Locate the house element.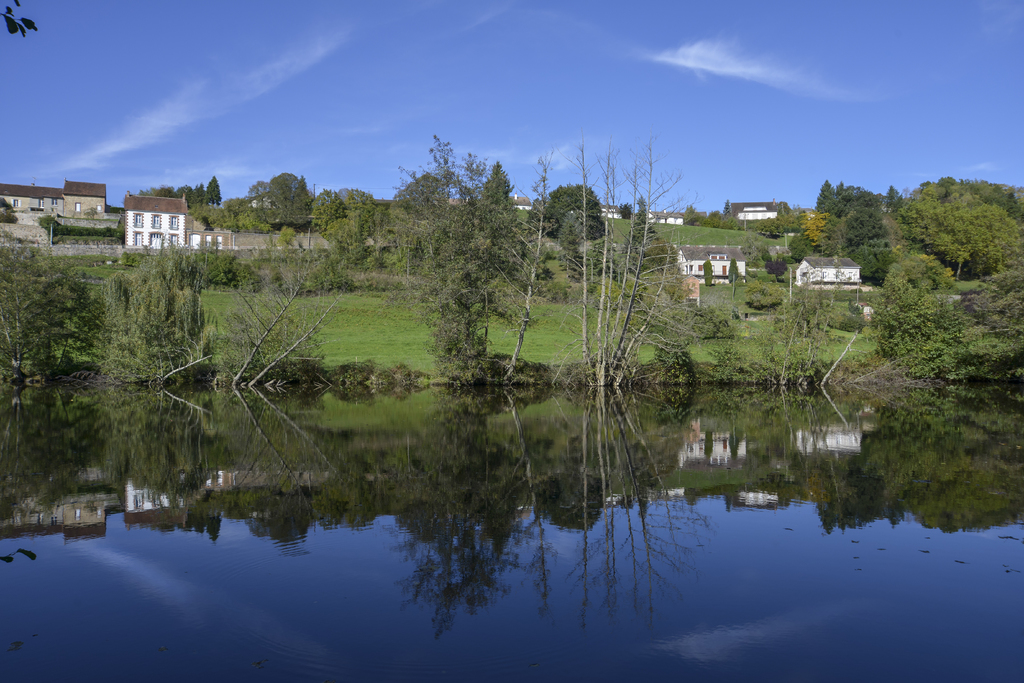
Element bbox: bbox(0, 184, 63, 220).
